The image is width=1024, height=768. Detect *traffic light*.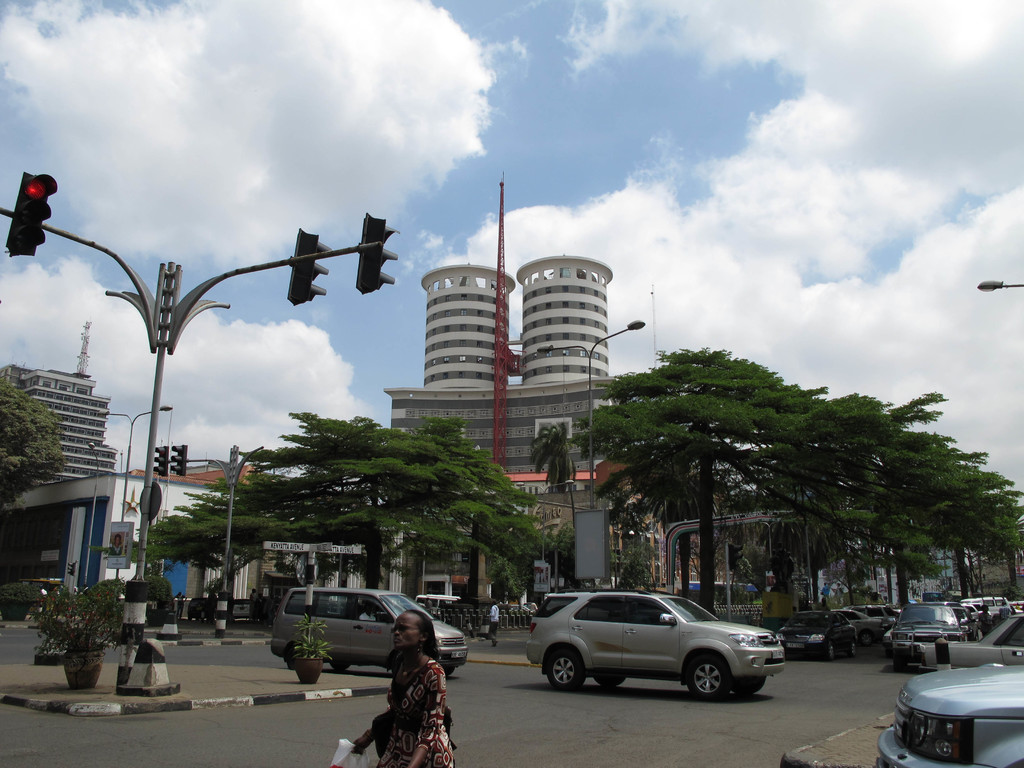
Detection: x1=6 y1=175 x2=58 y2=257.
